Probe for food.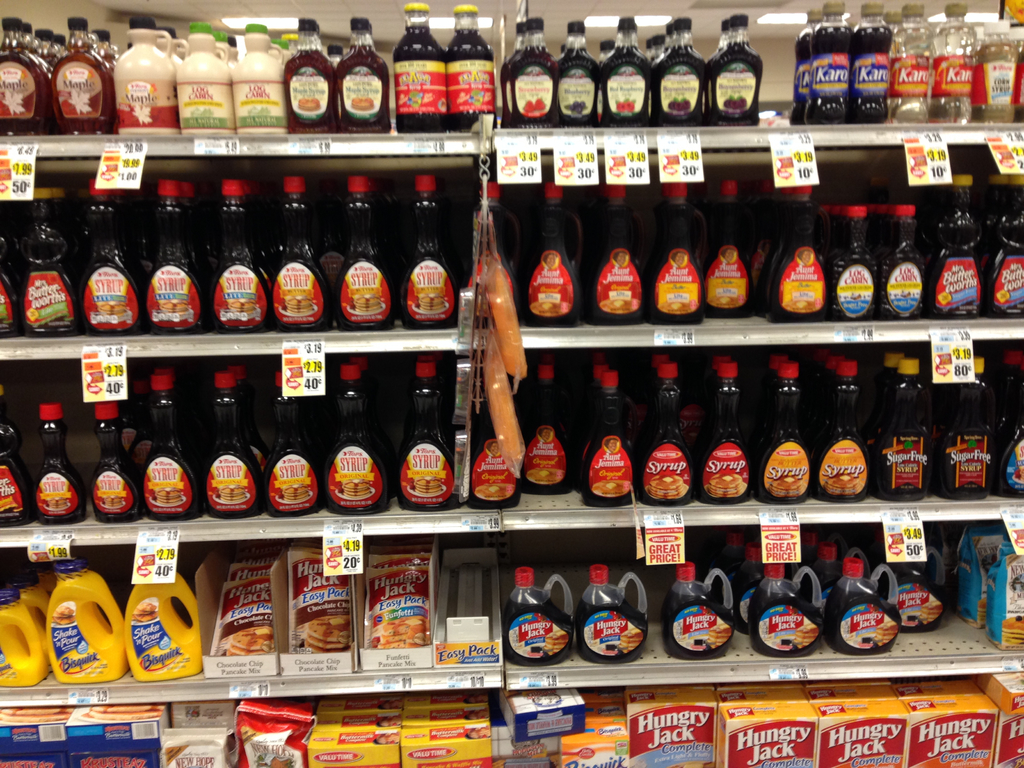
Probe result: 790:294:817:308.
